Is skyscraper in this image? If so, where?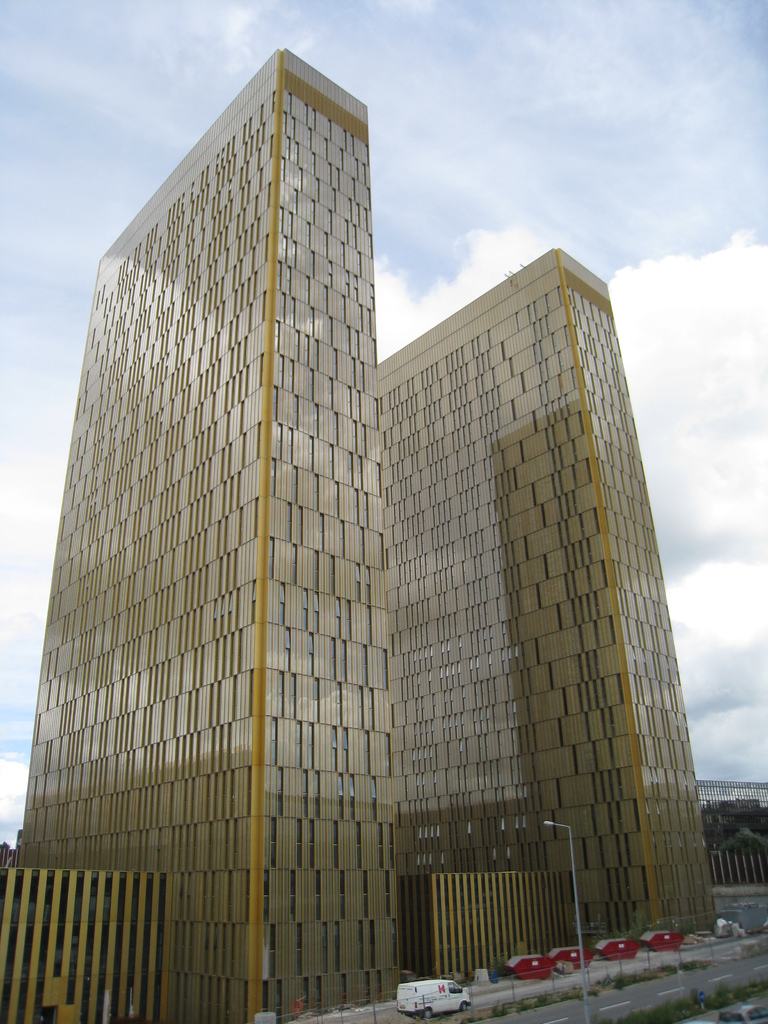
Yes, at [left=47, top=0, right=446, bottom=1023].
